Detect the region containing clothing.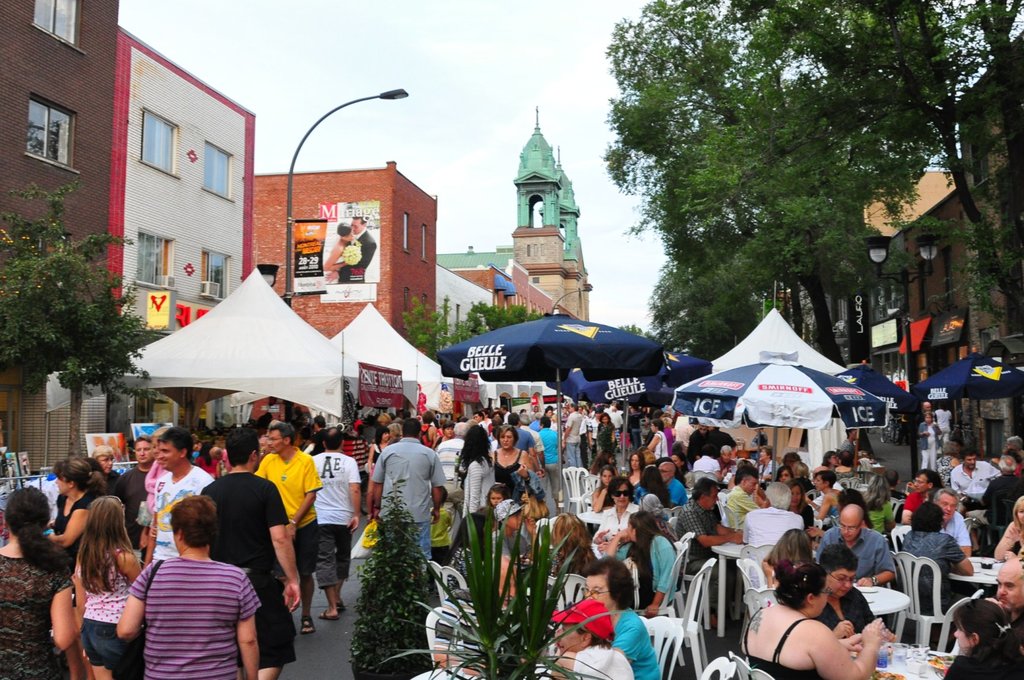
crop(202, 472, 295, 663).
